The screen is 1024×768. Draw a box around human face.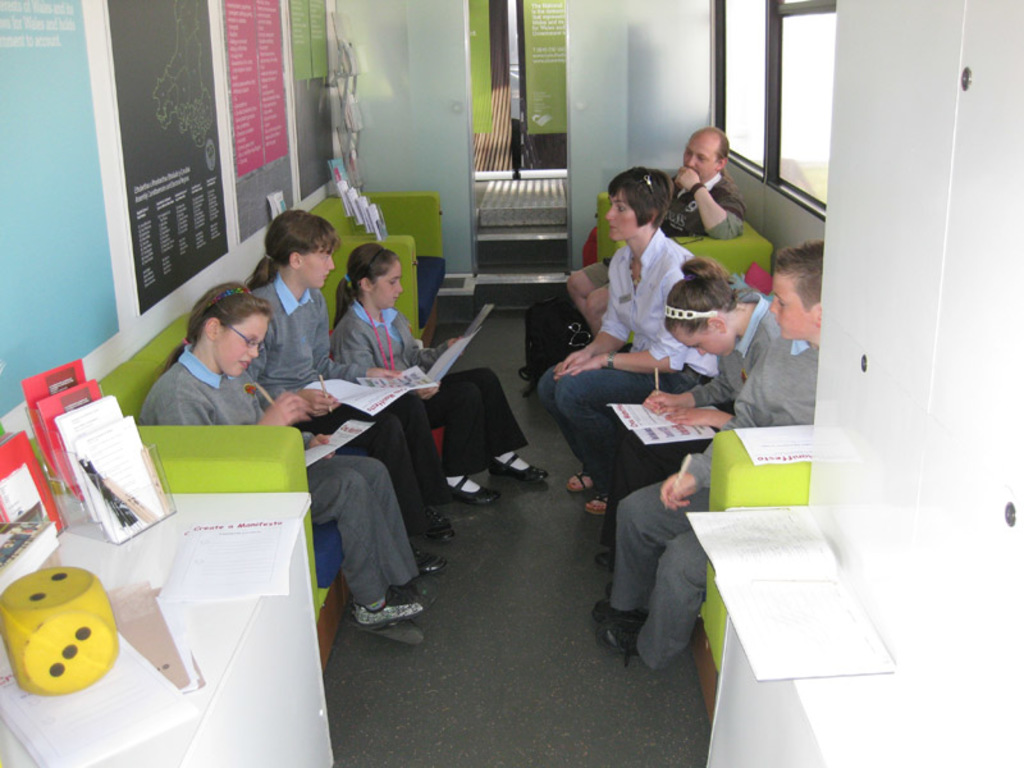
681/133/719/180.
